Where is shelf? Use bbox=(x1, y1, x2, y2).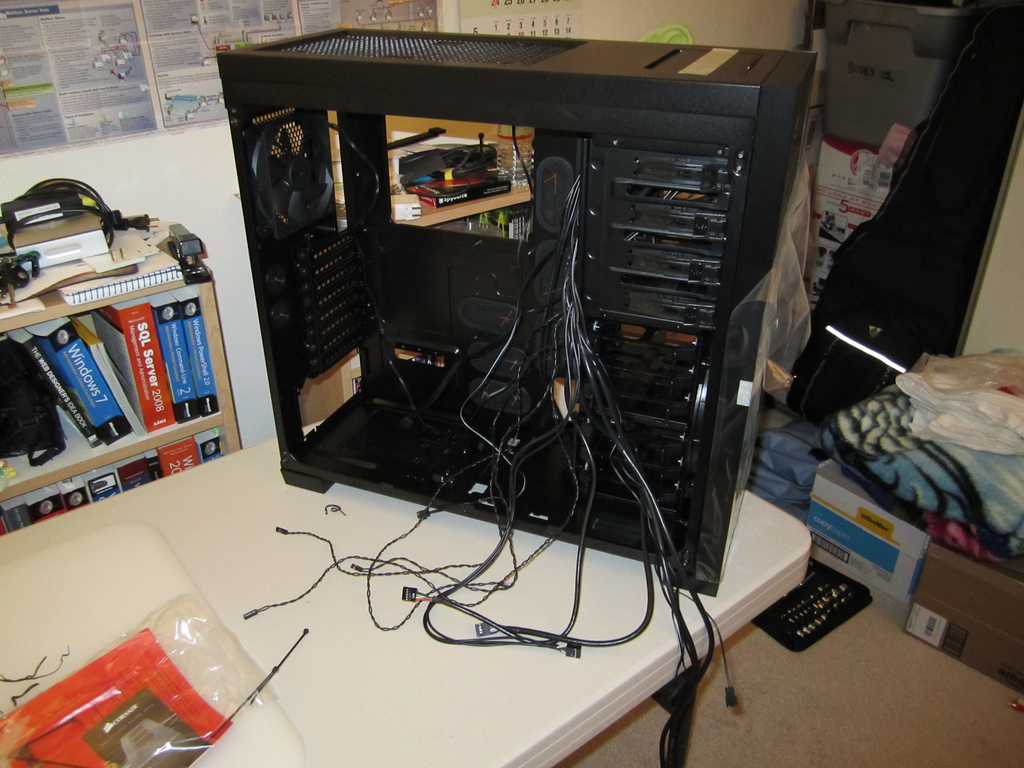
bbox=(0, 173, 248, 559).
